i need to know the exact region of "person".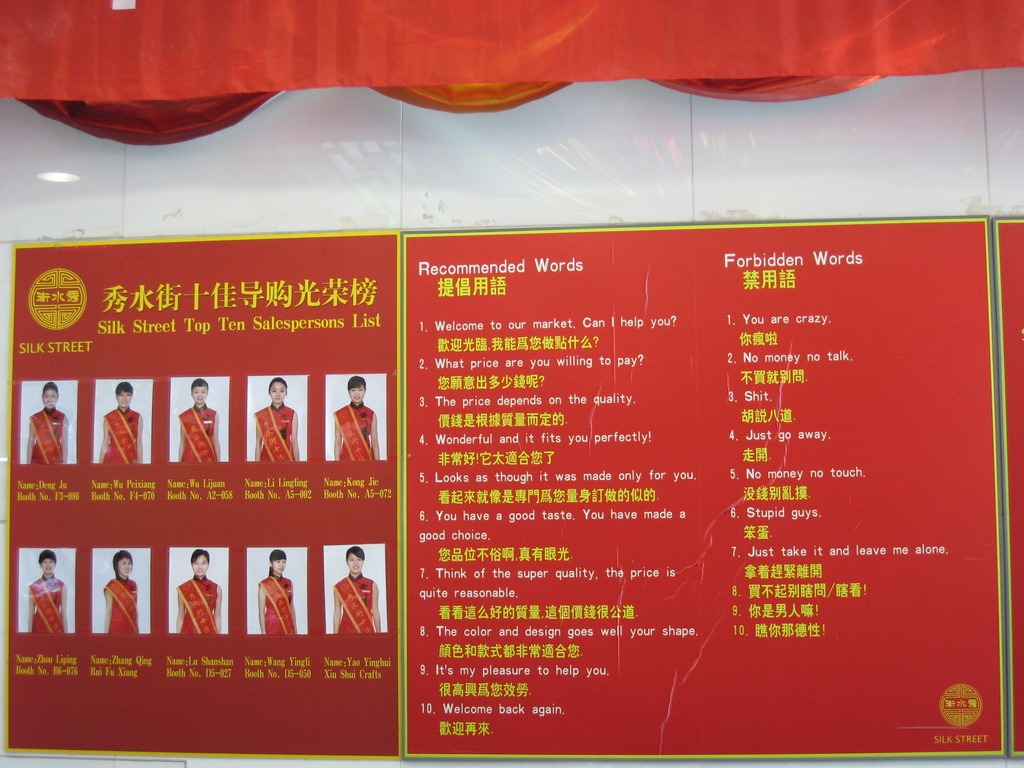
Region: 174, 541, 224, 639.
